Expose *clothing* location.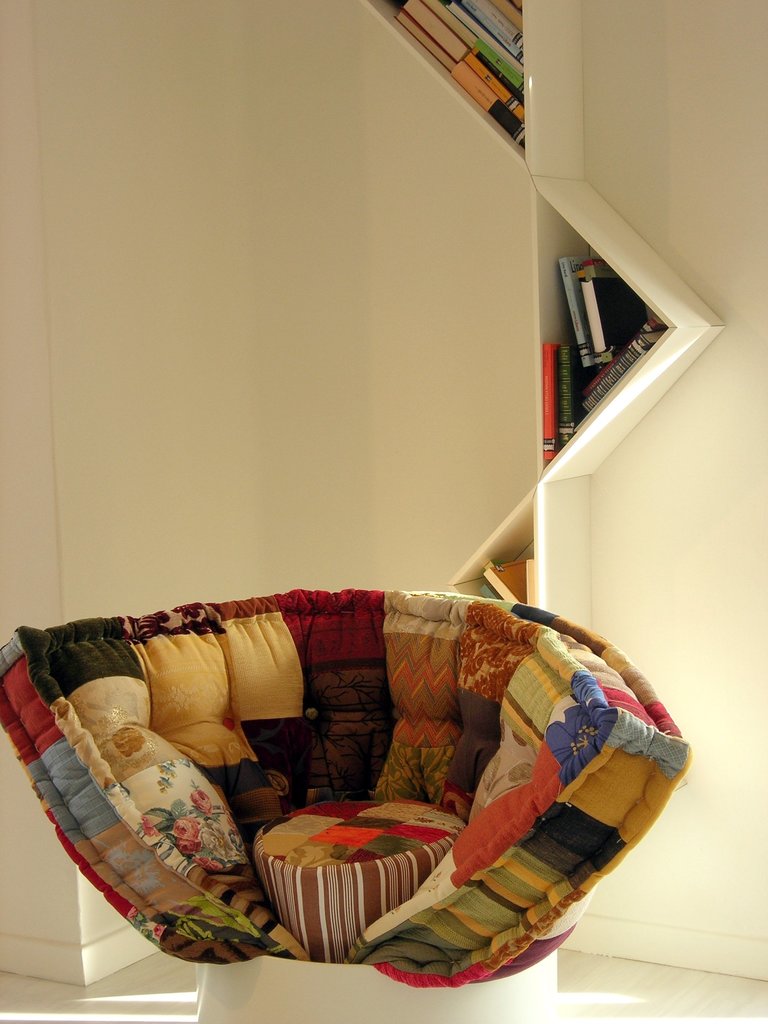
Exposed at crop(0, 579, 698, 991).
